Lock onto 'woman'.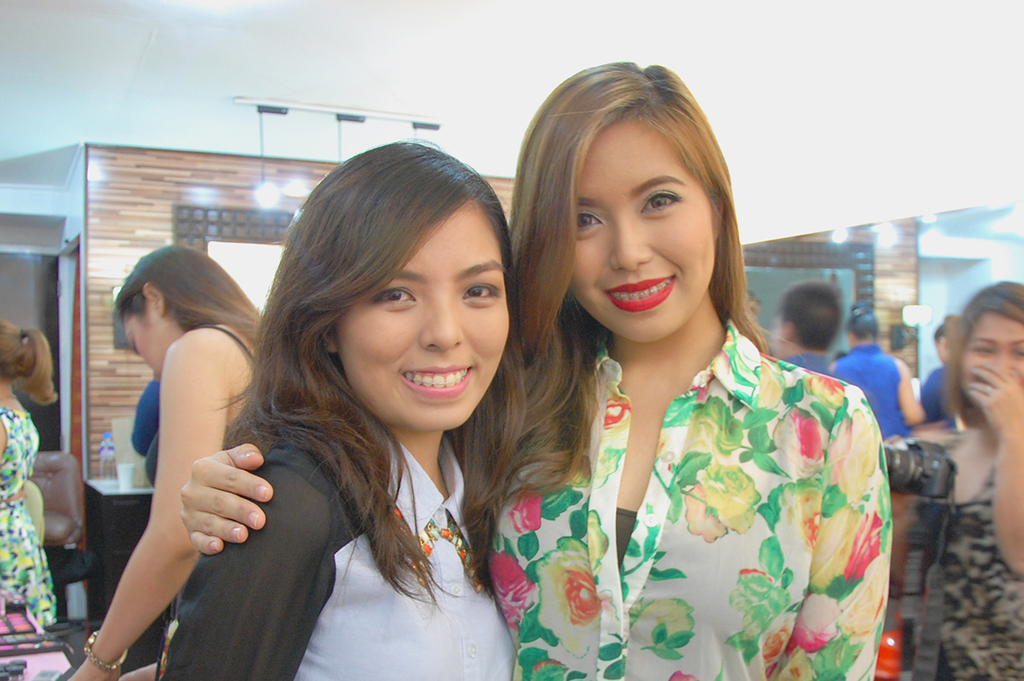
Locked: [0, 319, 58, 629].
